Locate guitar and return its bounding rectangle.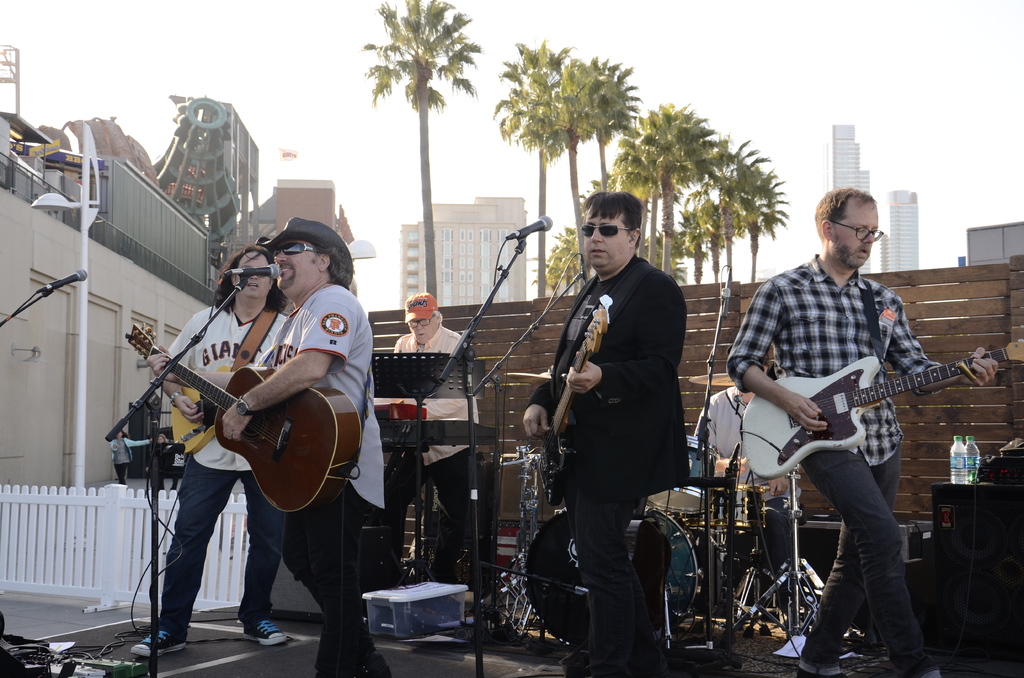
(x1=748, y1=318, x2=1023, y2=502).
